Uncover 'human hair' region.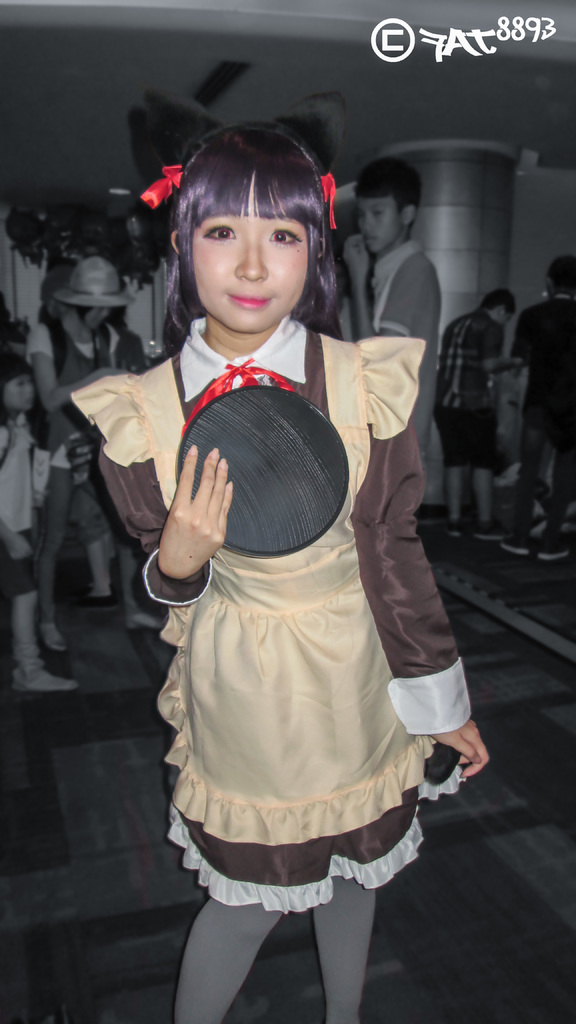
Uncovered: 136,113,335,332.
